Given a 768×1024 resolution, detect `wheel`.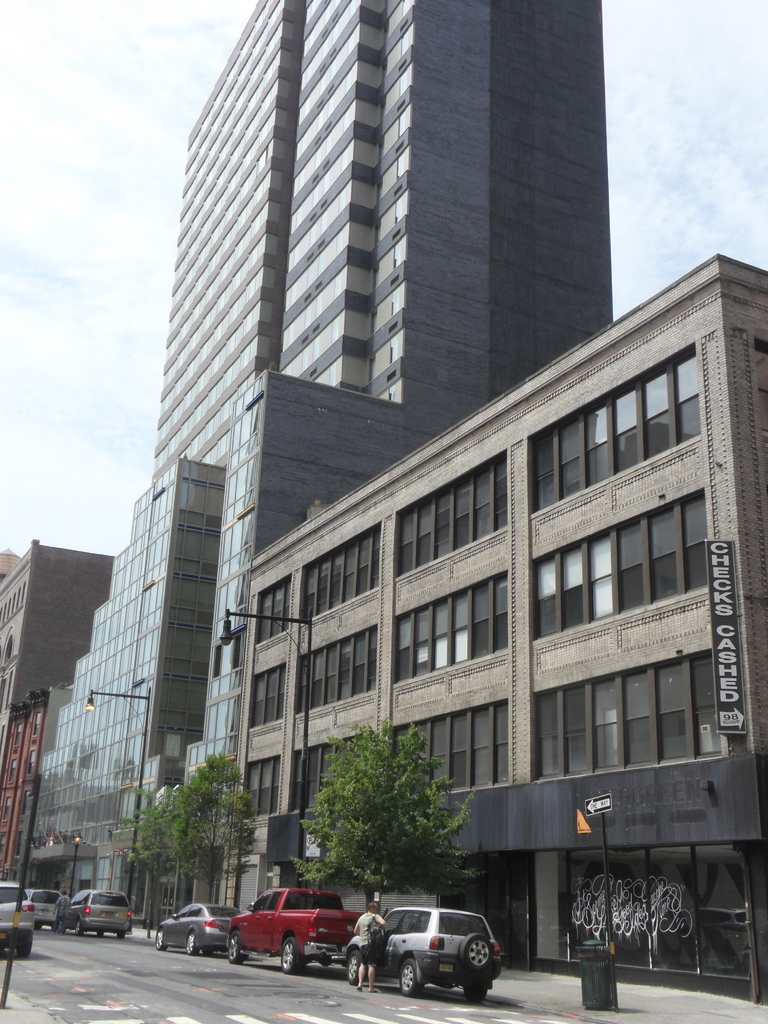
[x1=95, y1=929, x2=104, y2=937].
